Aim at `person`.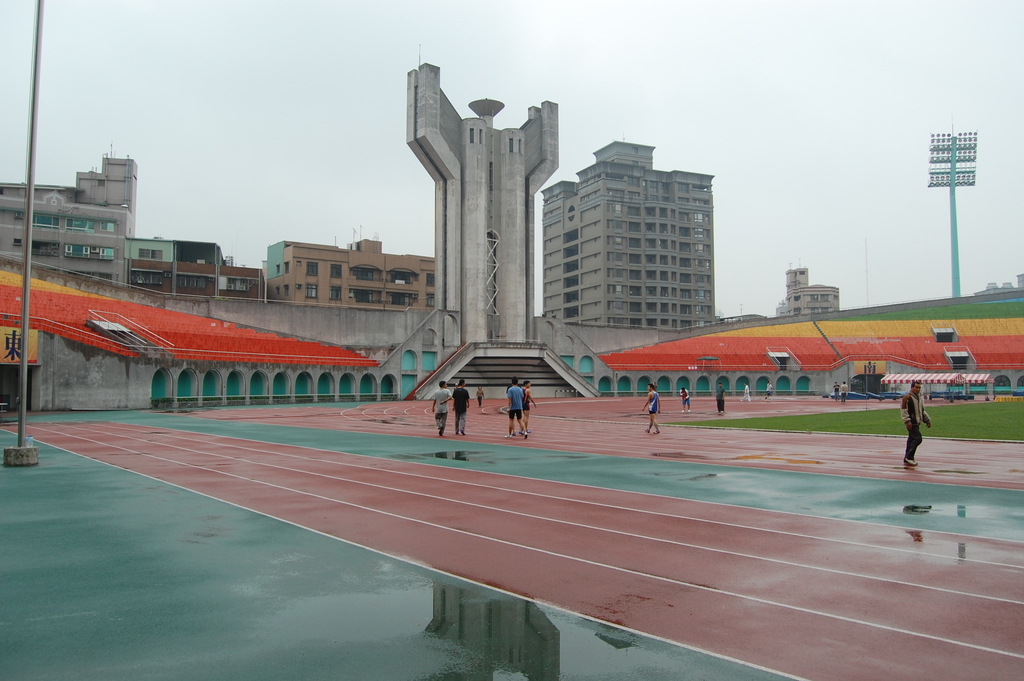
Aimed at {"left": 433, "top": 382, "right": 452, "bottom": 439}.
